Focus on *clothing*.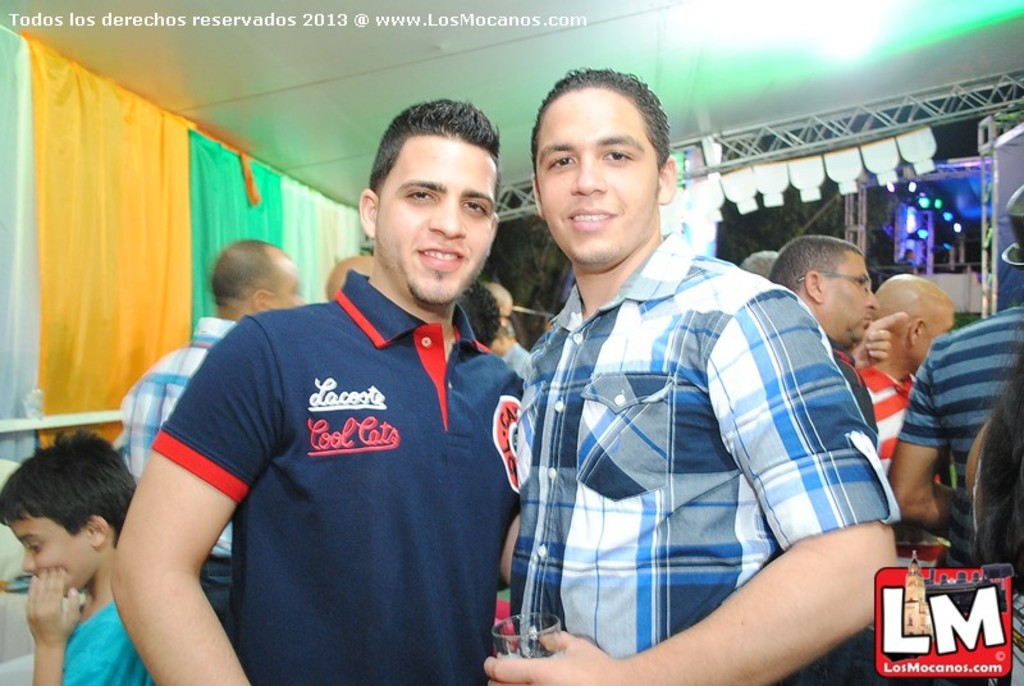
Focused at bbox=[136, 255, 513, 659].
